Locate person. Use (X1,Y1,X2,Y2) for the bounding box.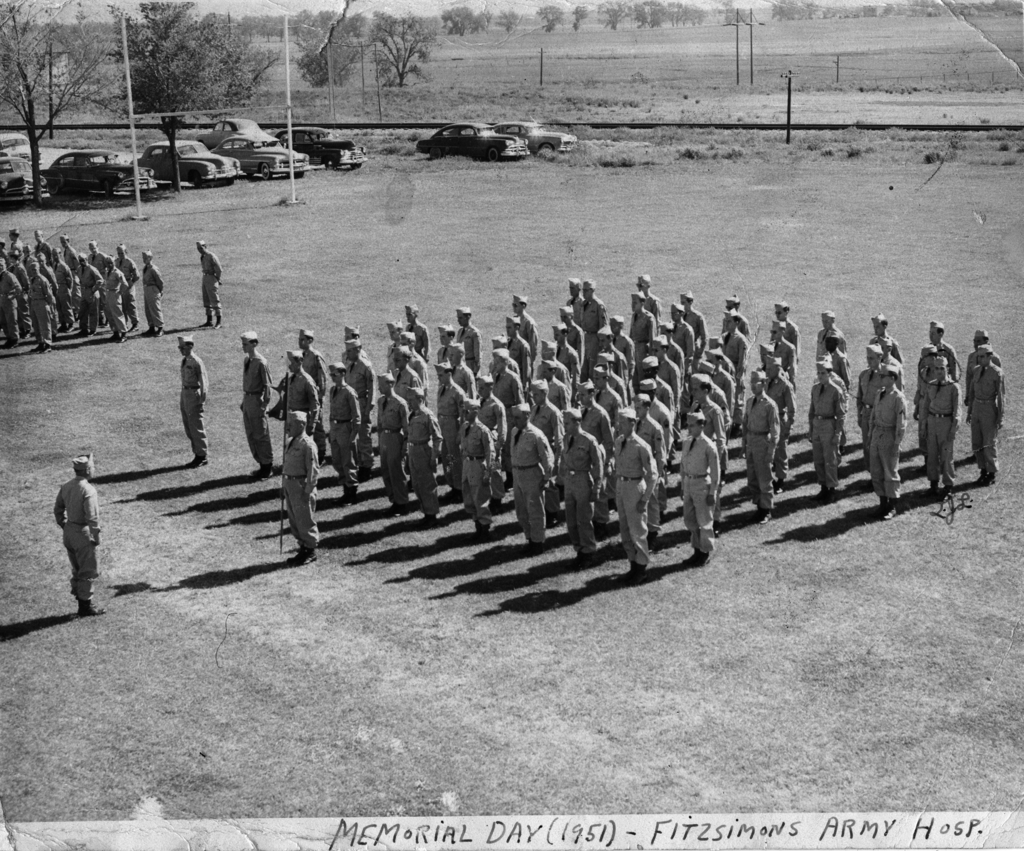
(48,453,102,615).
